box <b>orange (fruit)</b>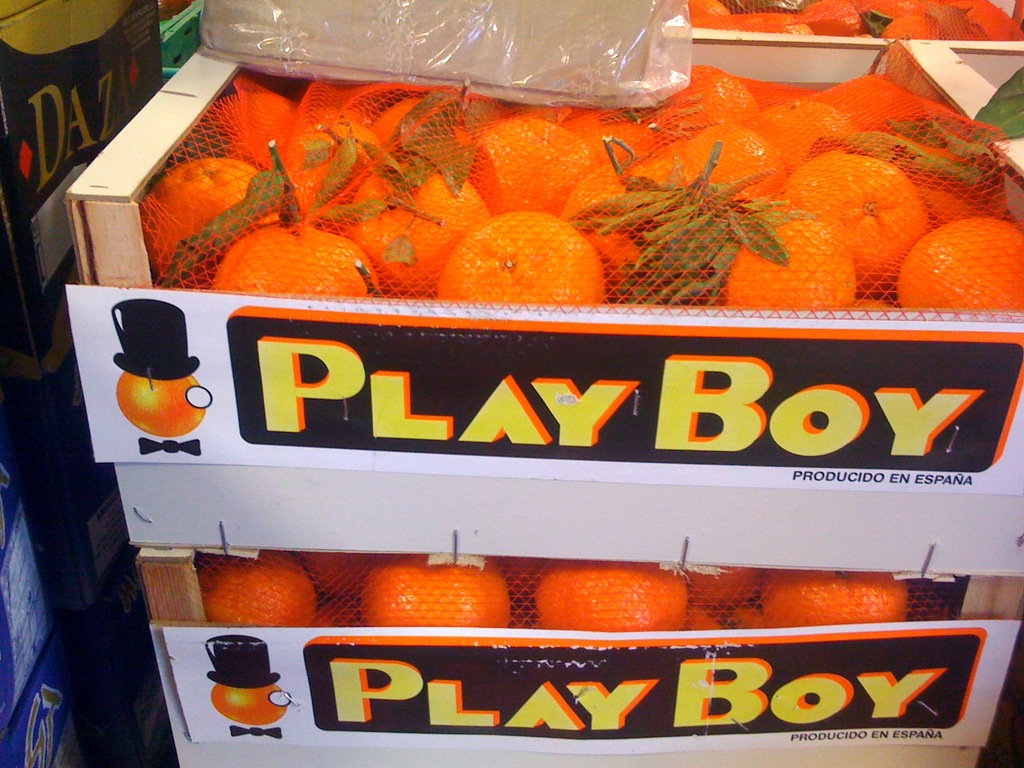
detection(333, 208, 456, 322)
